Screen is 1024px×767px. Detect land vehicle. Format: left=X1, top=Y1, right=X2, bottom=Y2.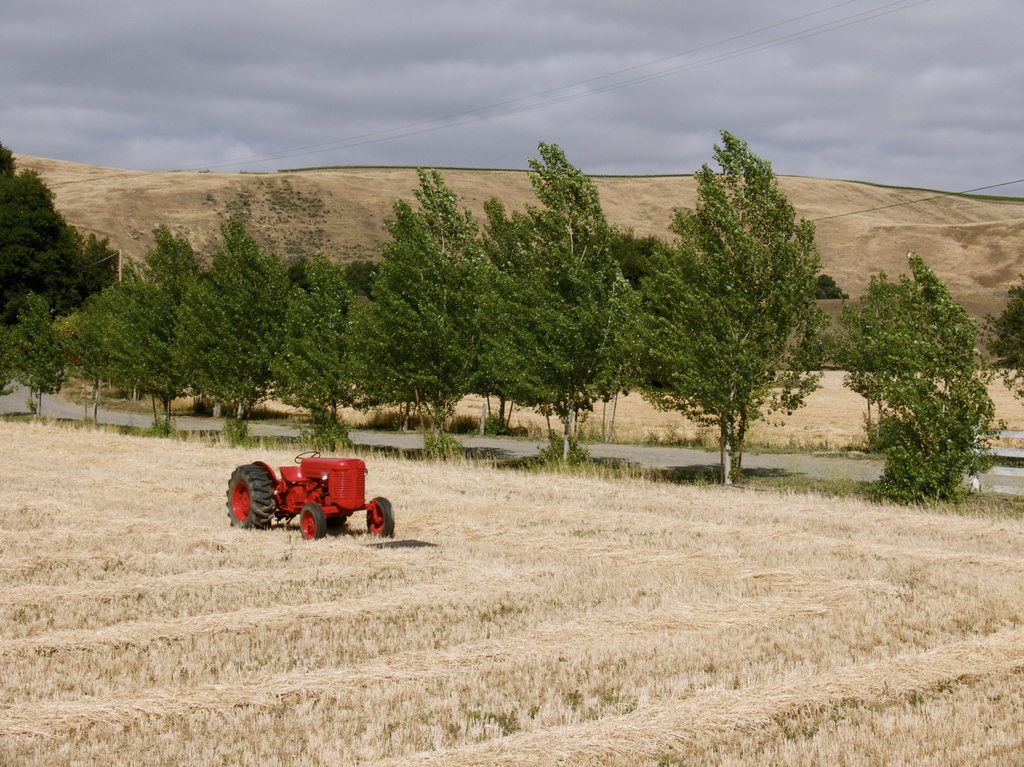
left=238, top=449, right=396, bottom=549.
